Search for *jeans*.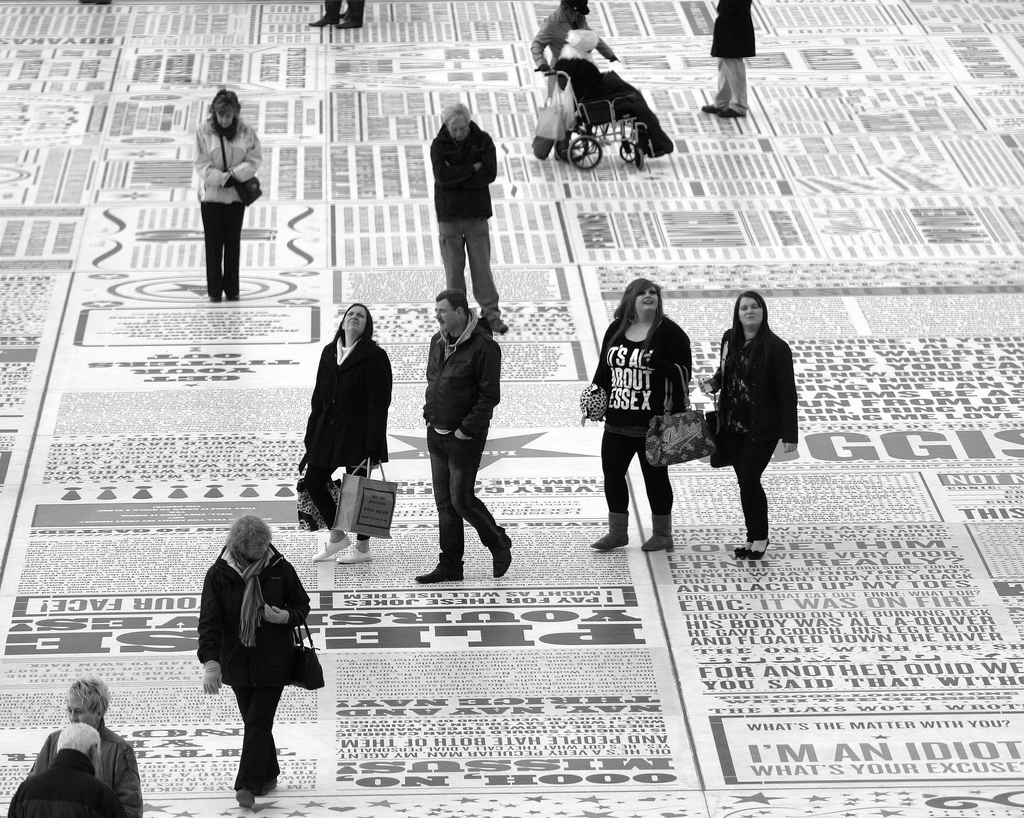
Found at BBox(199, 683, 296, 796).
